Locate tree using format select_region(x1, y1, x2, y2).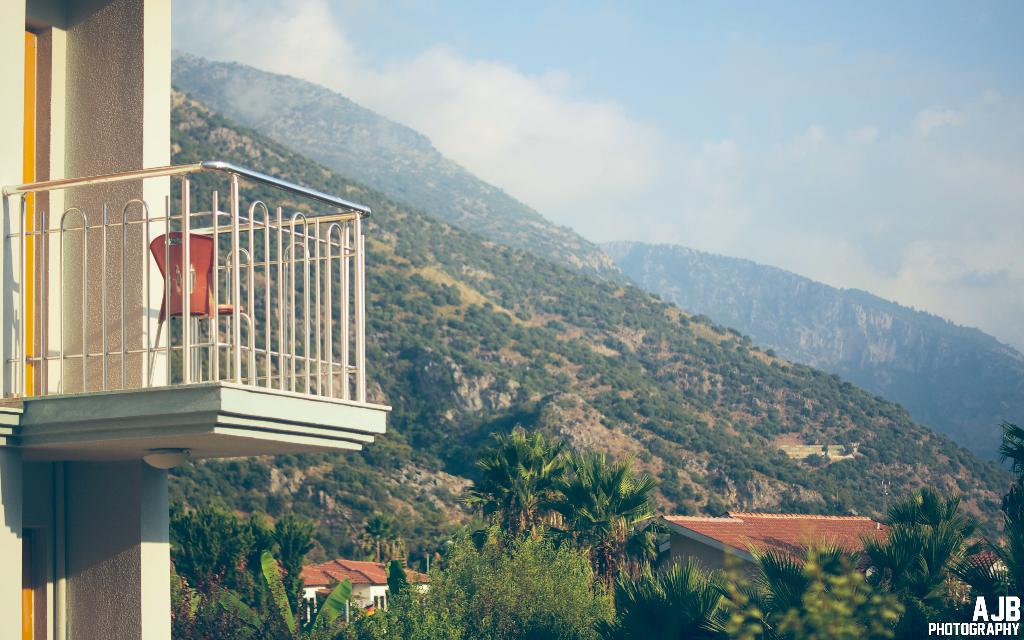
select_region(871, 479, 989, 607).
